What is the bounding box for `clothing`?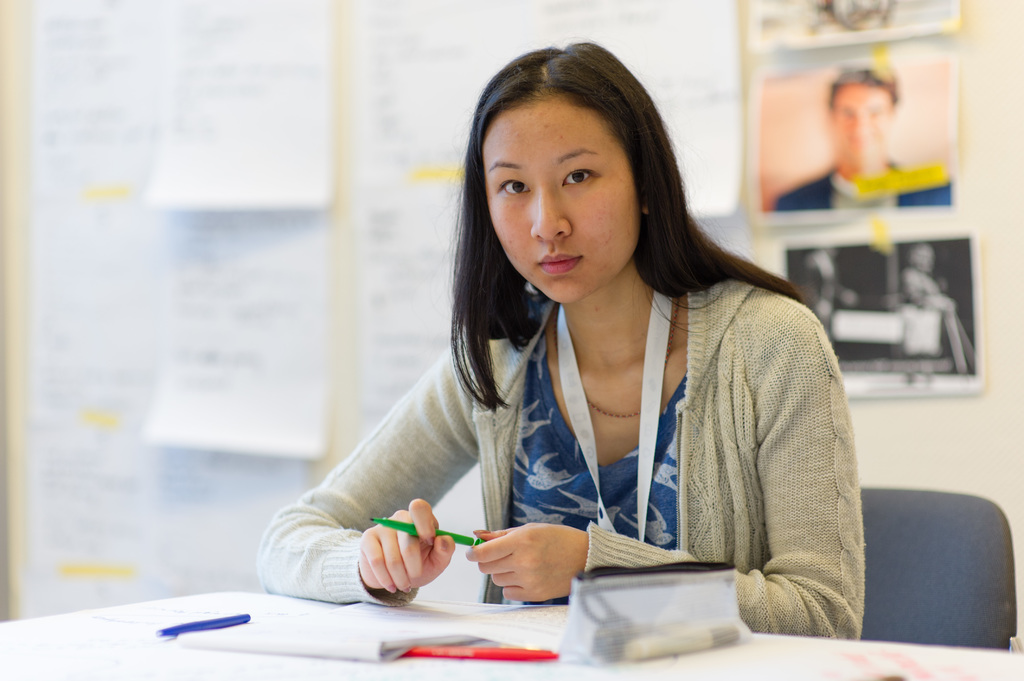
Rect(774, 164, 954, 209).
